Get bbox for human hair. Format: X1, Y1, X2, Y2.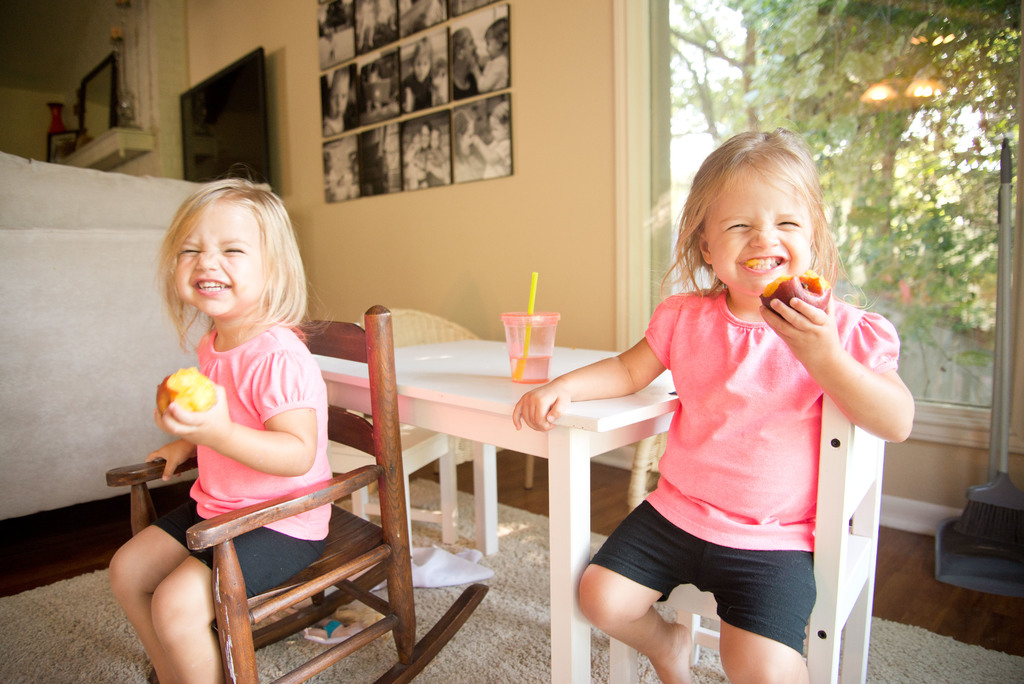
412, 39, 433, 70.
